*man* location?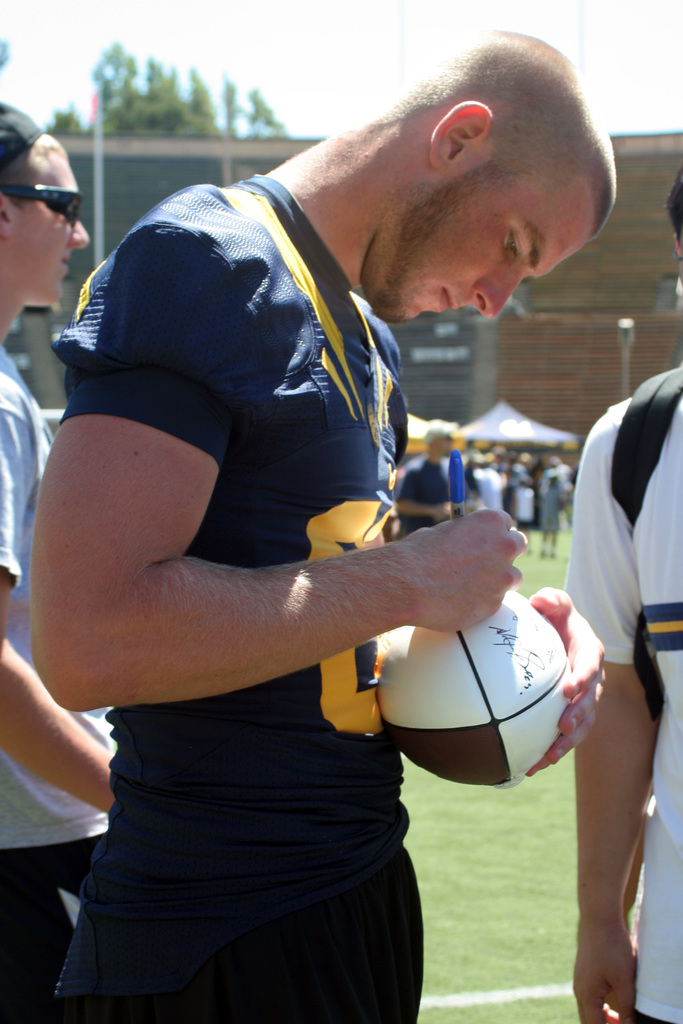
crop(393, 429, 456, 534)
